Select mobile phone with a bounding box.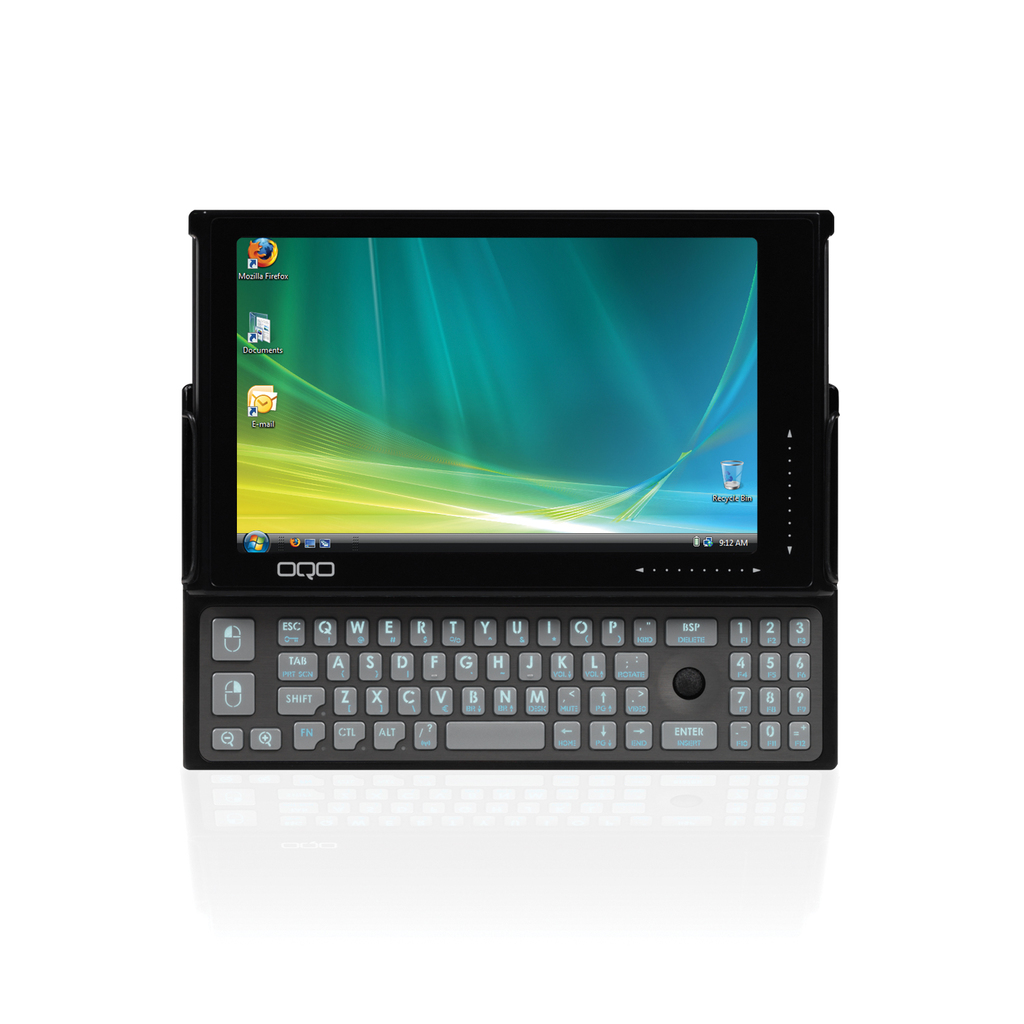
region(178, 208, 839, 771).
